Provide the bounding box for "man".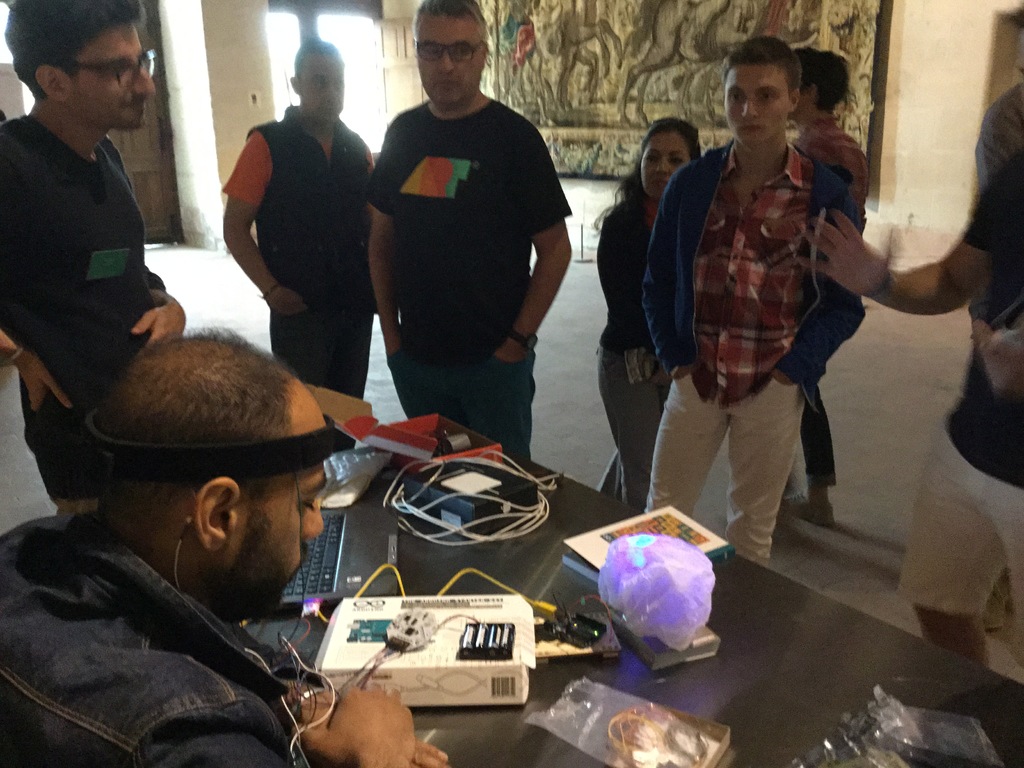
[x1=214, y1=35, x2=382, y2=403].
